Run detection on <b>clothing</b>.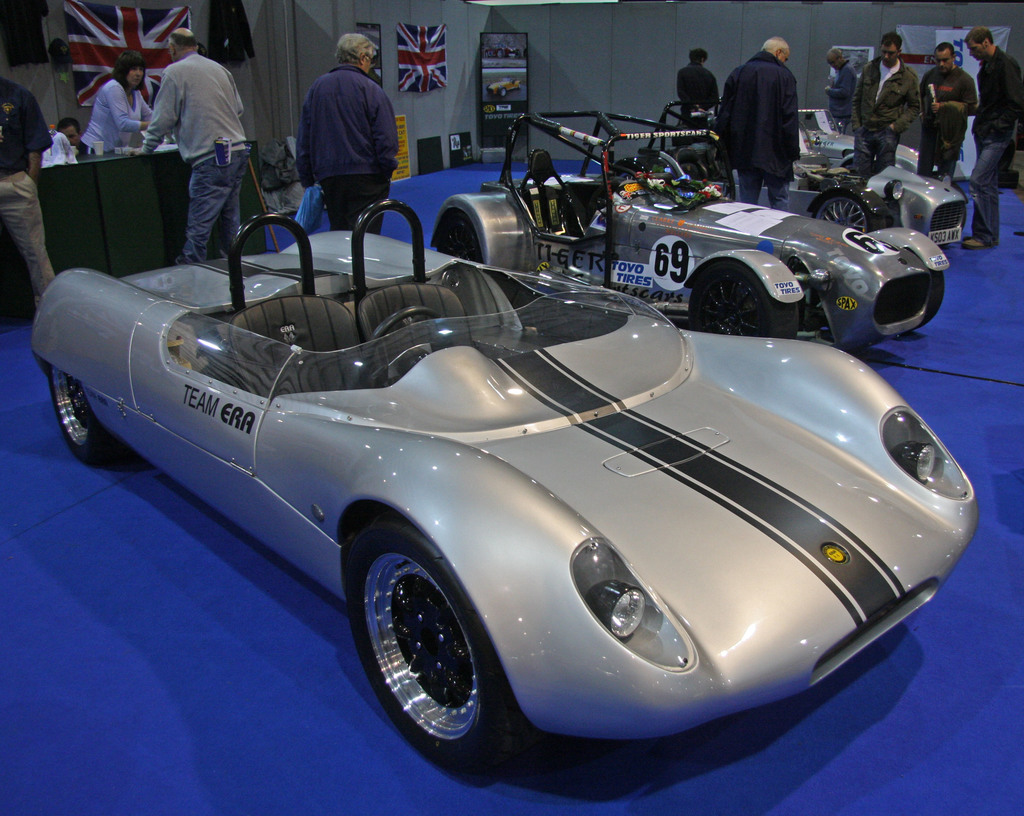
Result: Rect(721, 25, 832, 186).
